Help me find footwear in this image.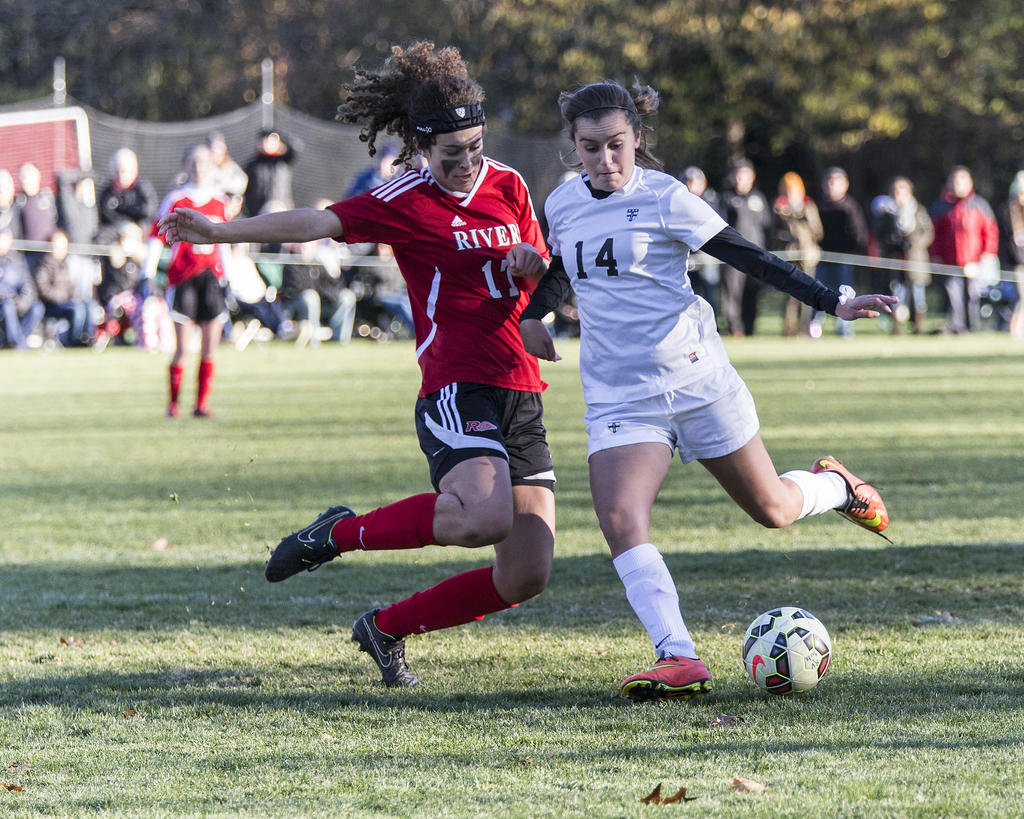
Found it: {"left": 813, "top": 456, "right": 890, "bottom": 543}.
